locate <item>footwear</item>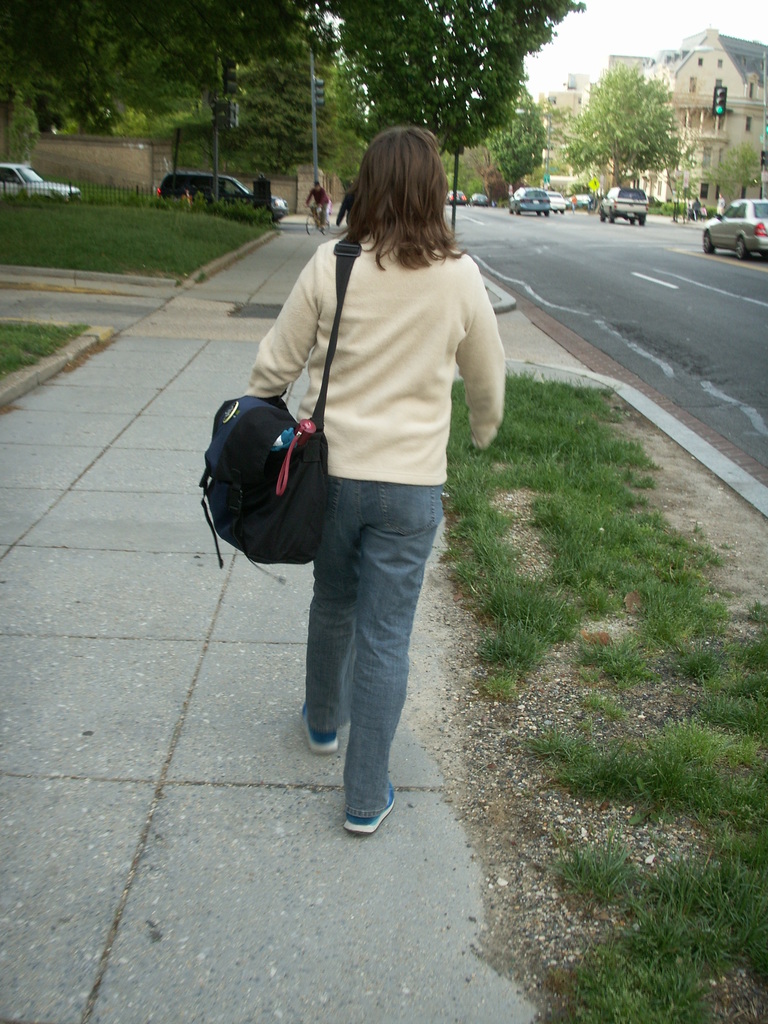
(left=321, top=223, right=326, bottom=230)
